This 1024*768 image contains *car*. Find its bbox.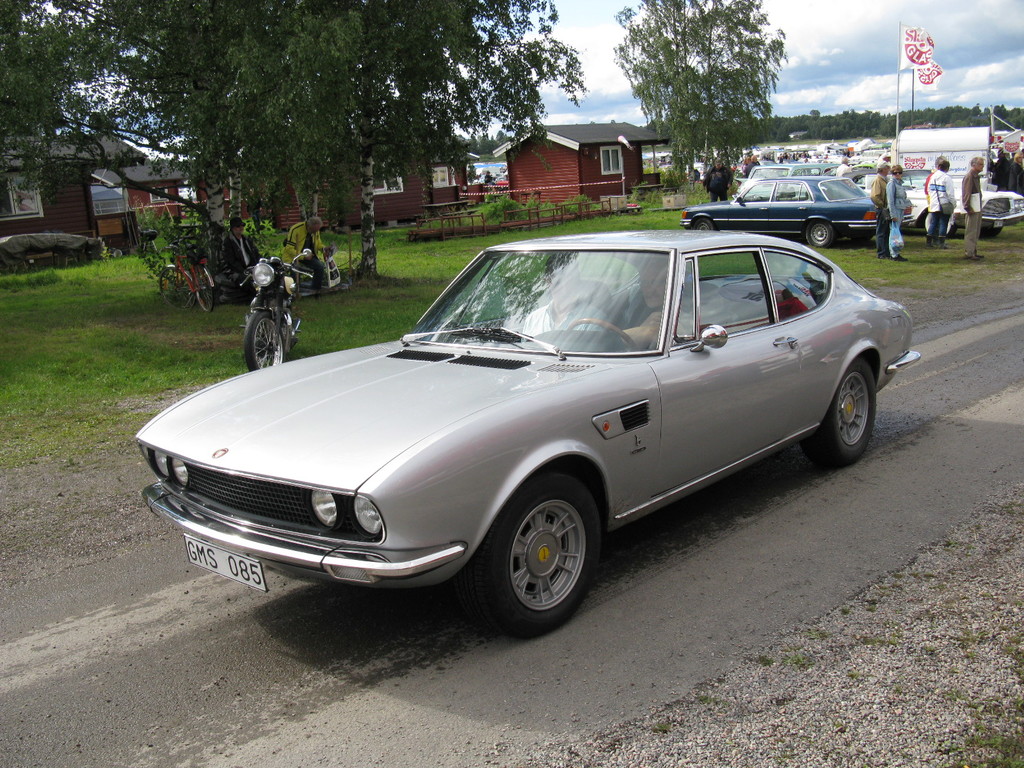
[x1=749, y1=161, x2=846, y2=175].
